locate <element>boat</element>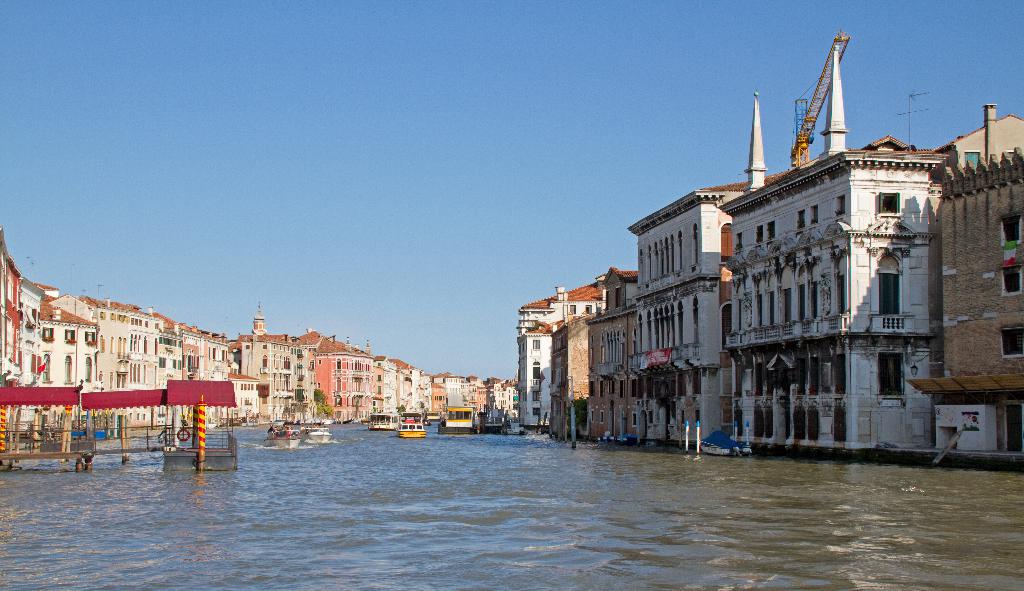
x1=477 y1=414 x2=501 y2=432
